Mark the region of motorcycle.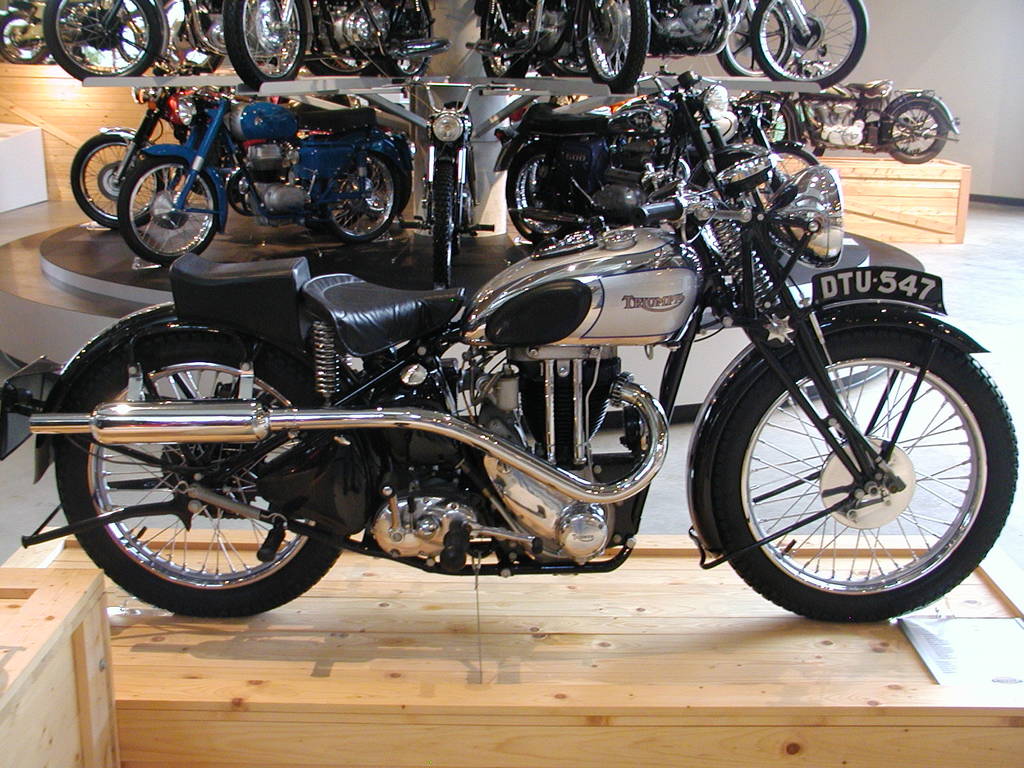
Region: 572, 0, 790, 80.
